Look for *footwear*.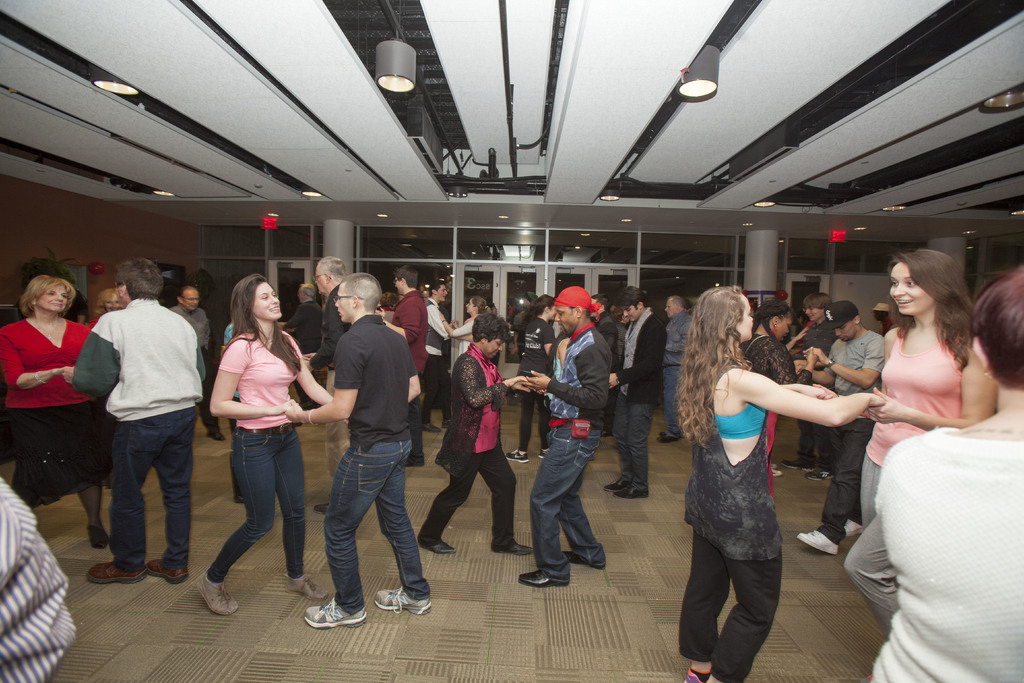
Found: [600,483,629,499].
